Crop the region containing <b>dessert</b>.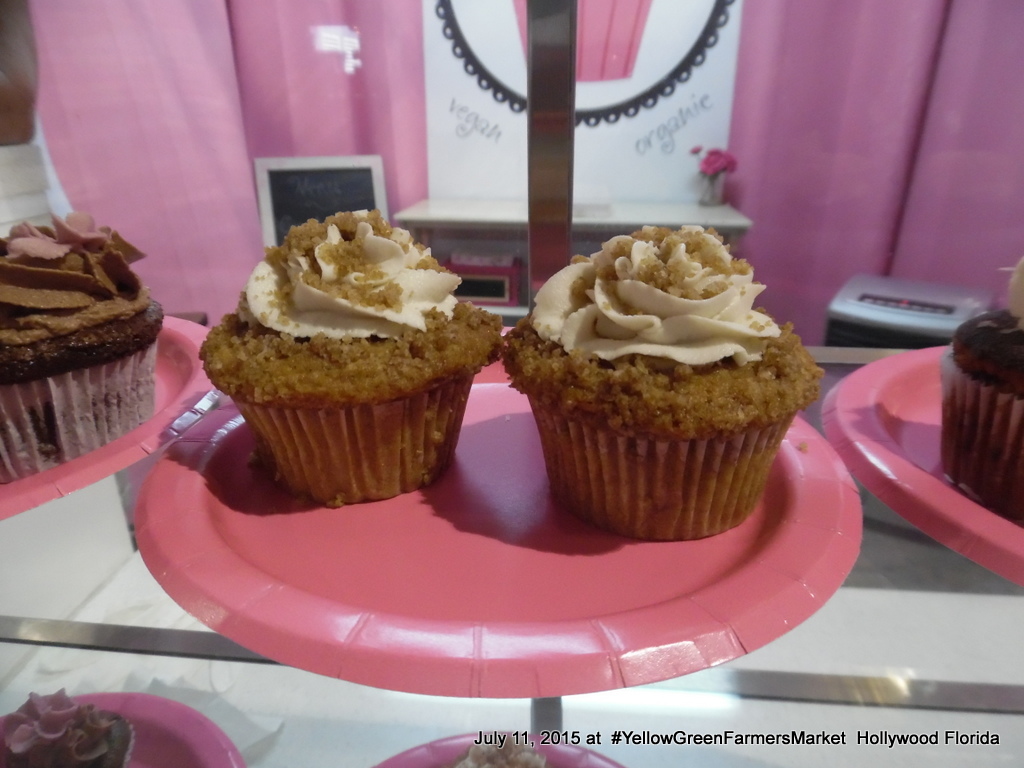
Crop region: region(0, 213, 164, 494).
